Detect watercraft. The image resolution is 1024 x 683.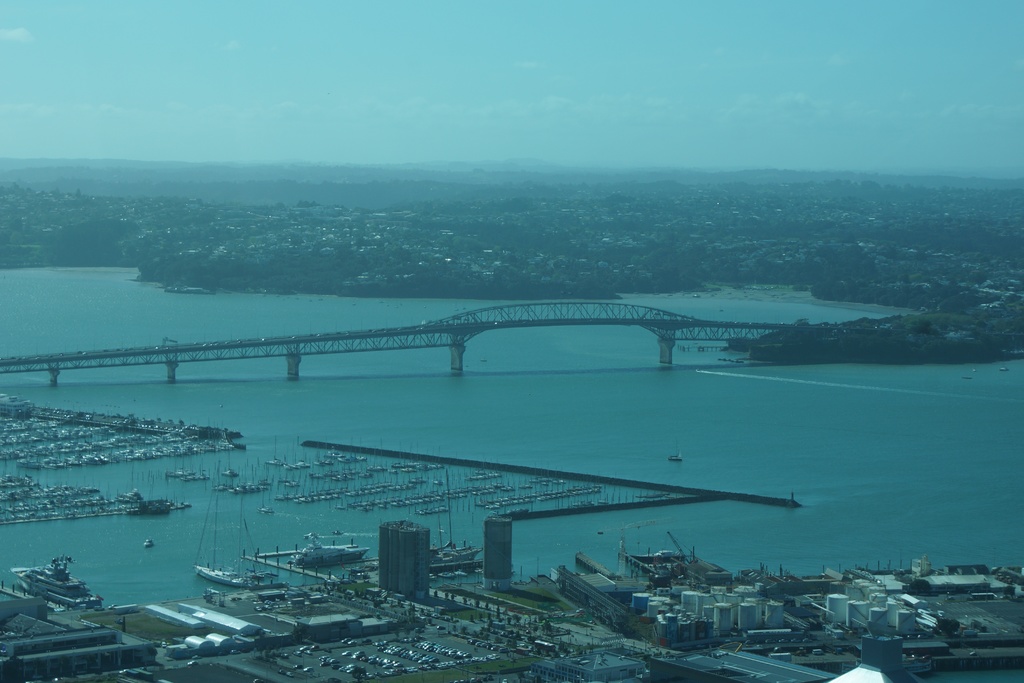
locate(0, 473, 16, 481).
